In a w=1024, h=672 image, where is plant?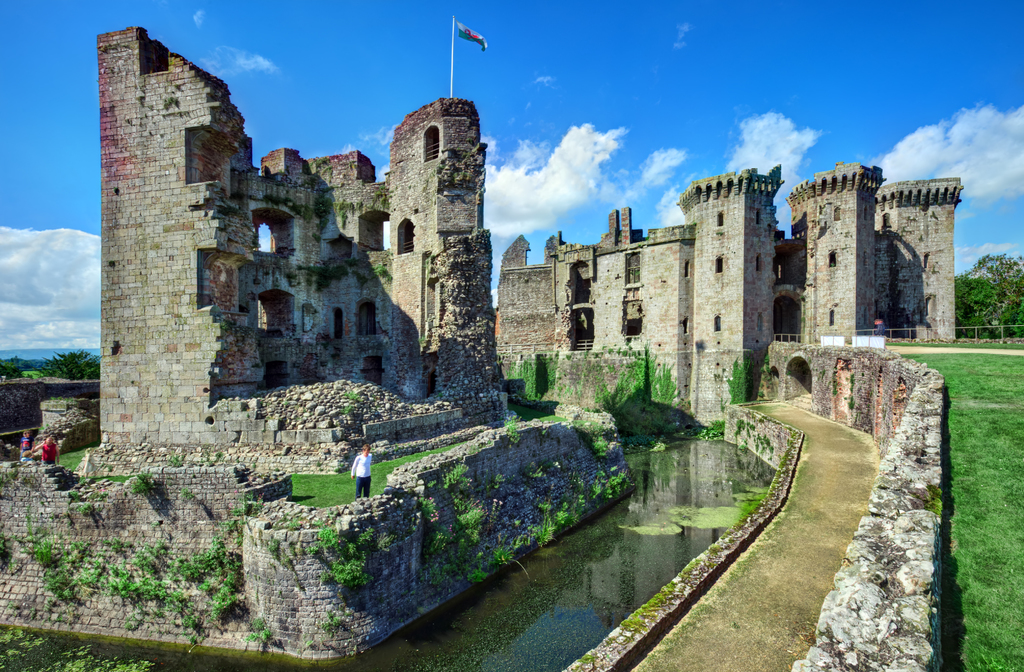
<region>20, 524, 42, 553</region>.
